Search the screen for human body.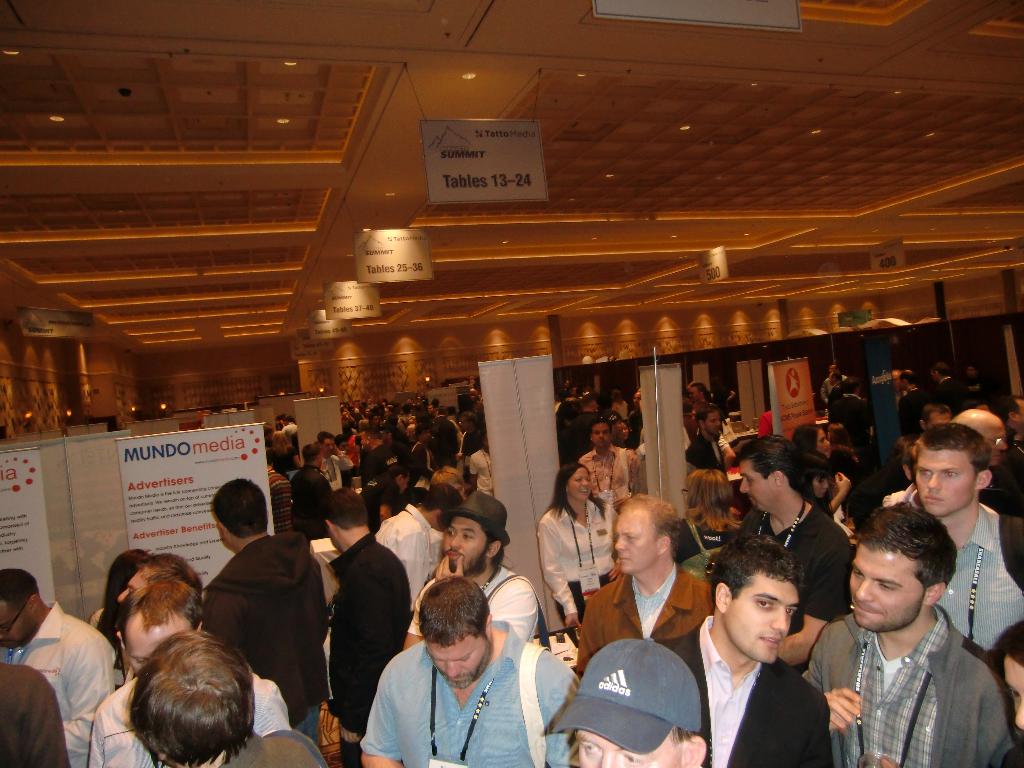
Found at 89, 570, 295, 767.
